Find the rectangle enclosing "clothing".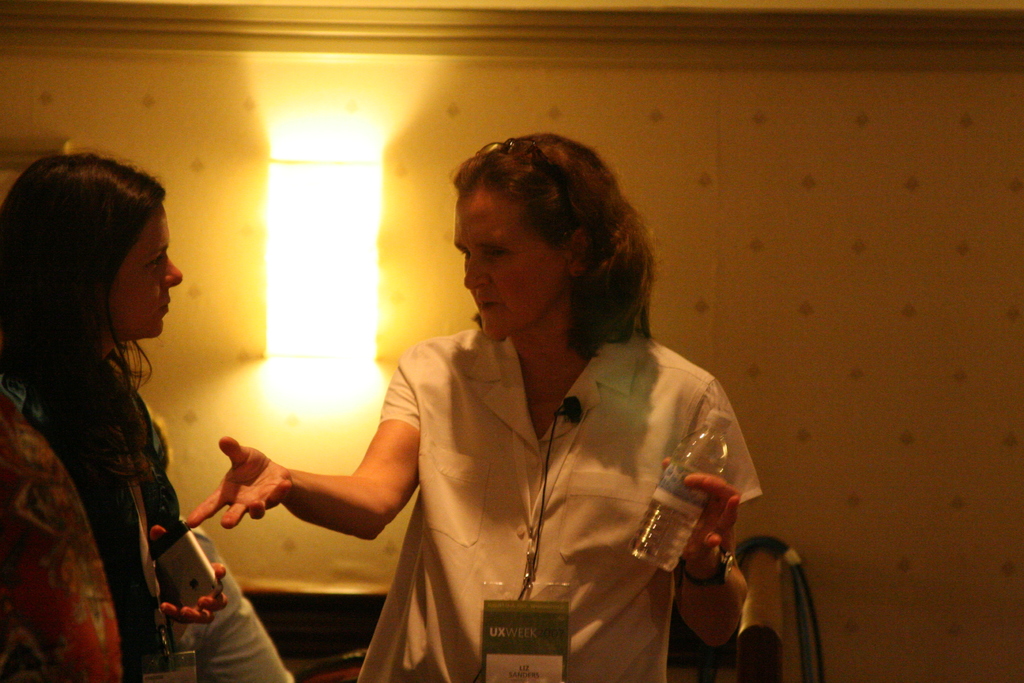
(374, 291, 767, 678).
